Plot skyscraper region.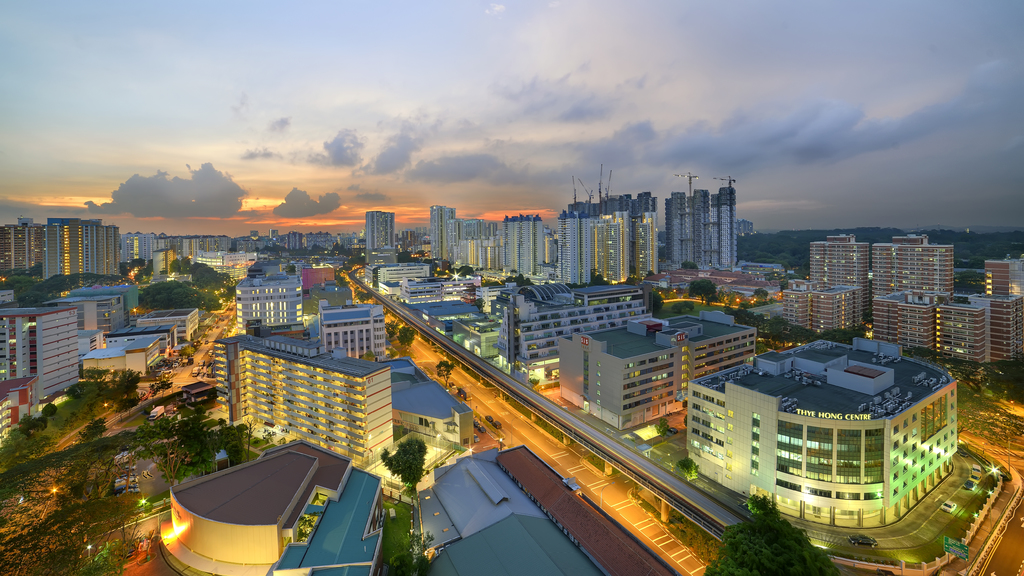
Plotted at 360:209:395:252.
